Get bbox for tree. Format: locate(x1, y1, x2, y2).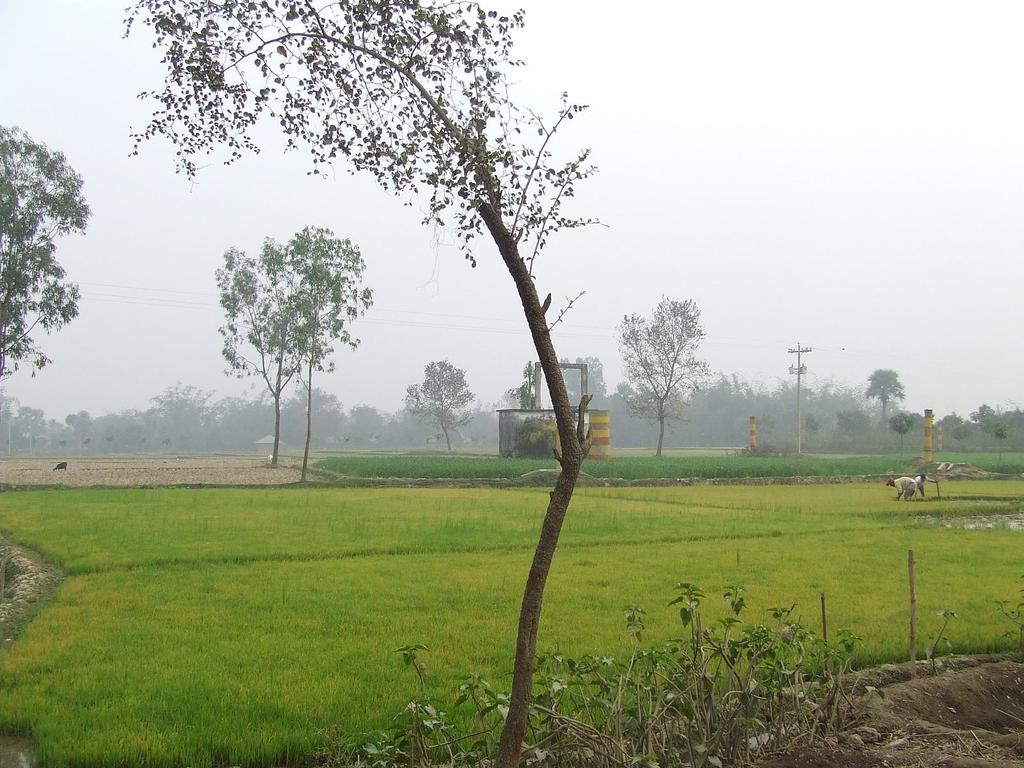
locate(950, 422, 969, 447).
